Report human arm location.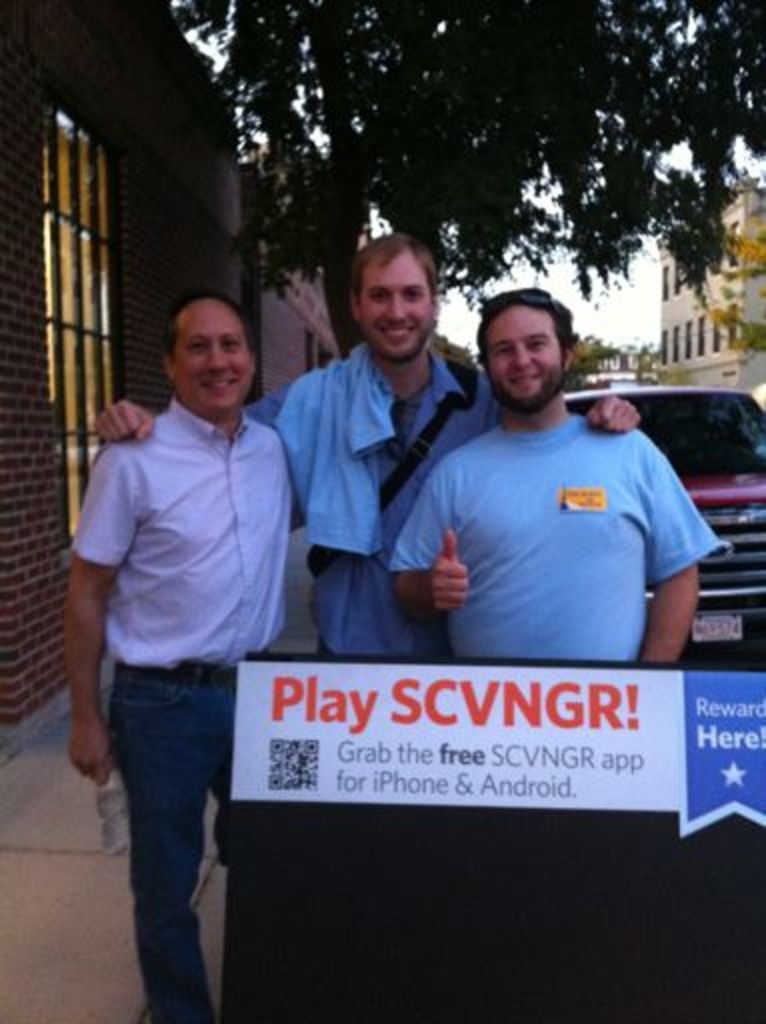
Report: l=42, t=442, r=130, b=790.
